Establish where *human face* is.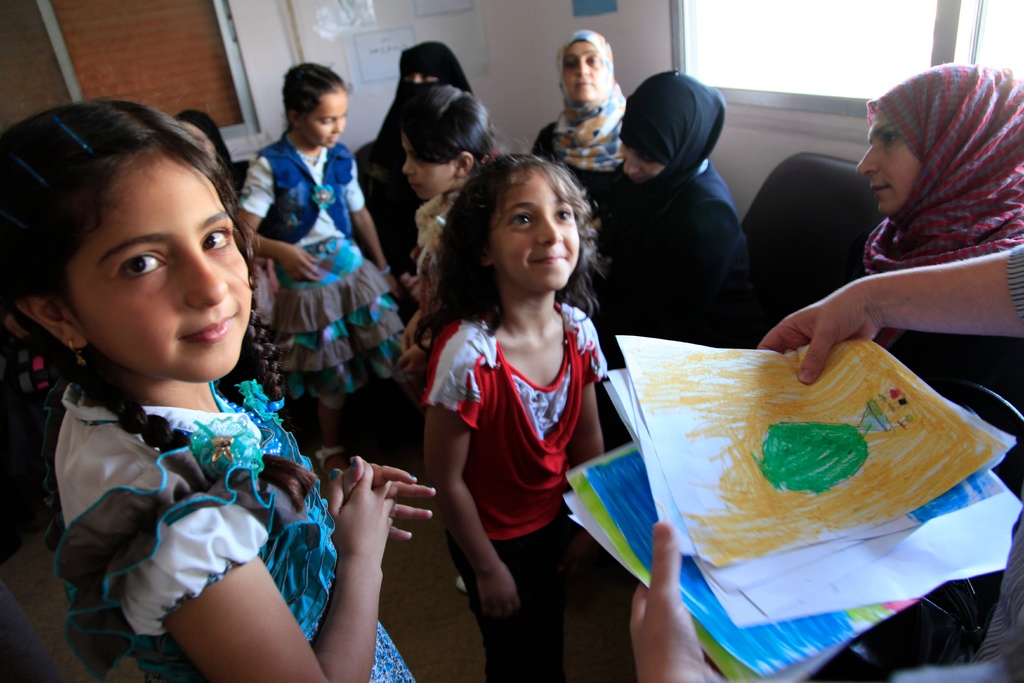
Established at pyautogui.locateOnScreen(301, 90, 348, 149).
